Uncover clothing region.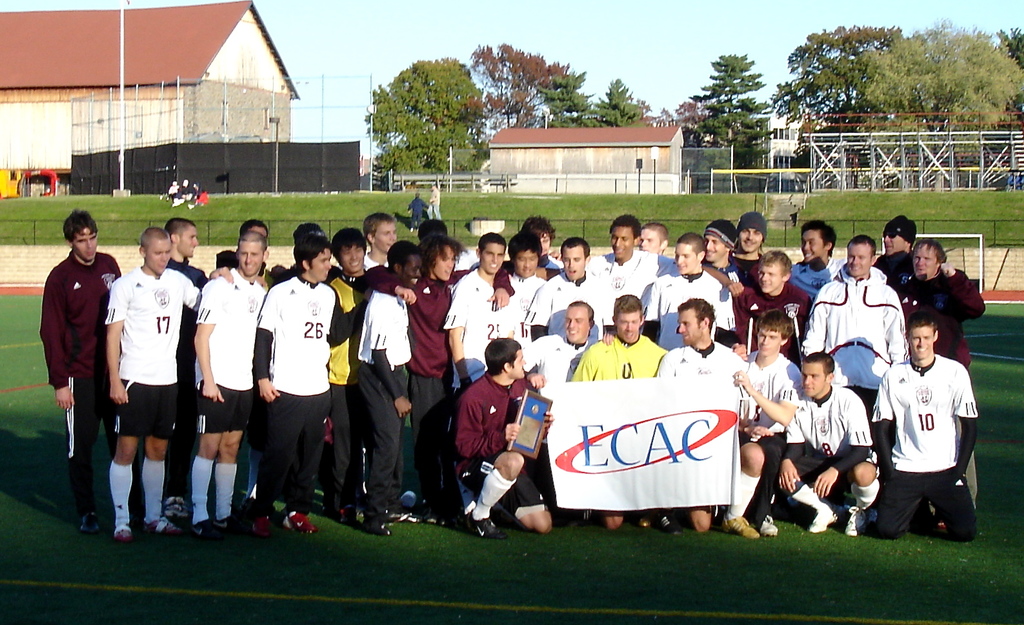
Uncovered: 321:265:374:506.
